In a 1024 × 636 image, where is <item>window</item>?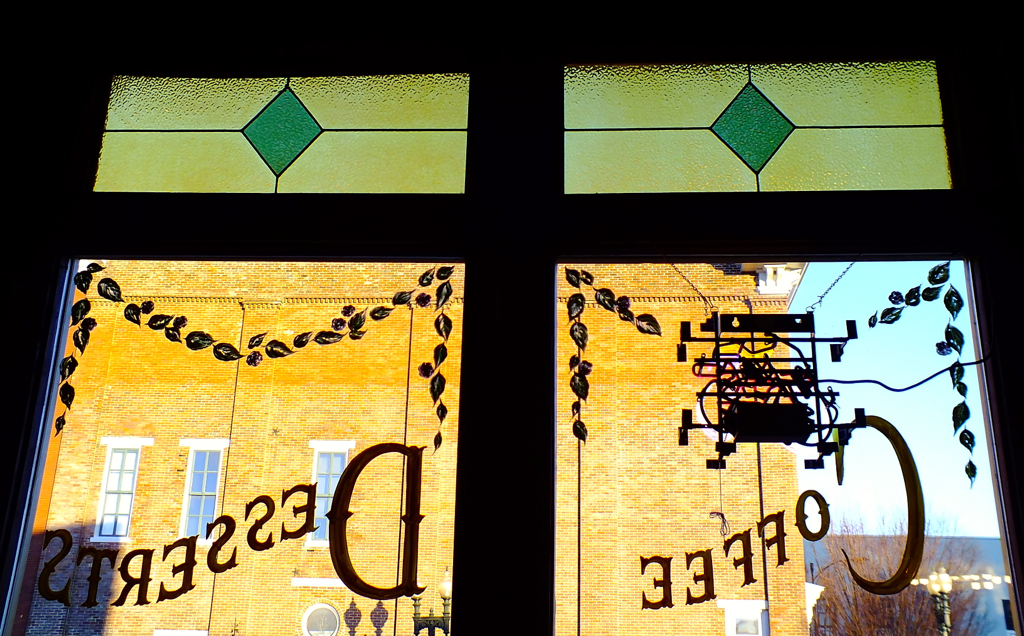
locate(174, 435, 224, 552).
